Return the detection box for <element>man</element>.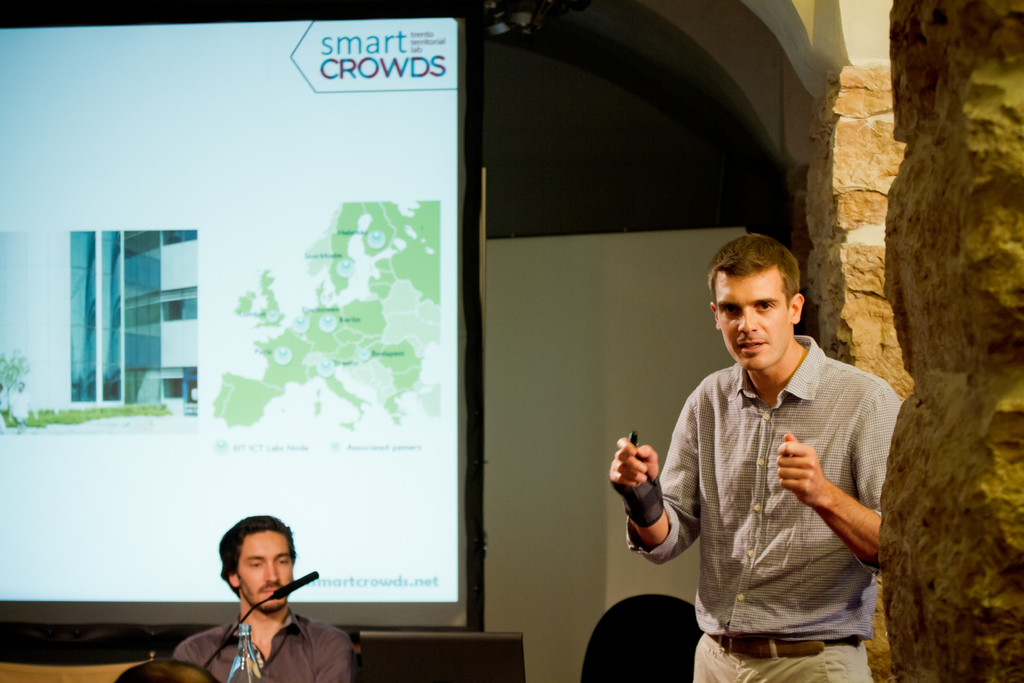
606, 235, 908, 682.
